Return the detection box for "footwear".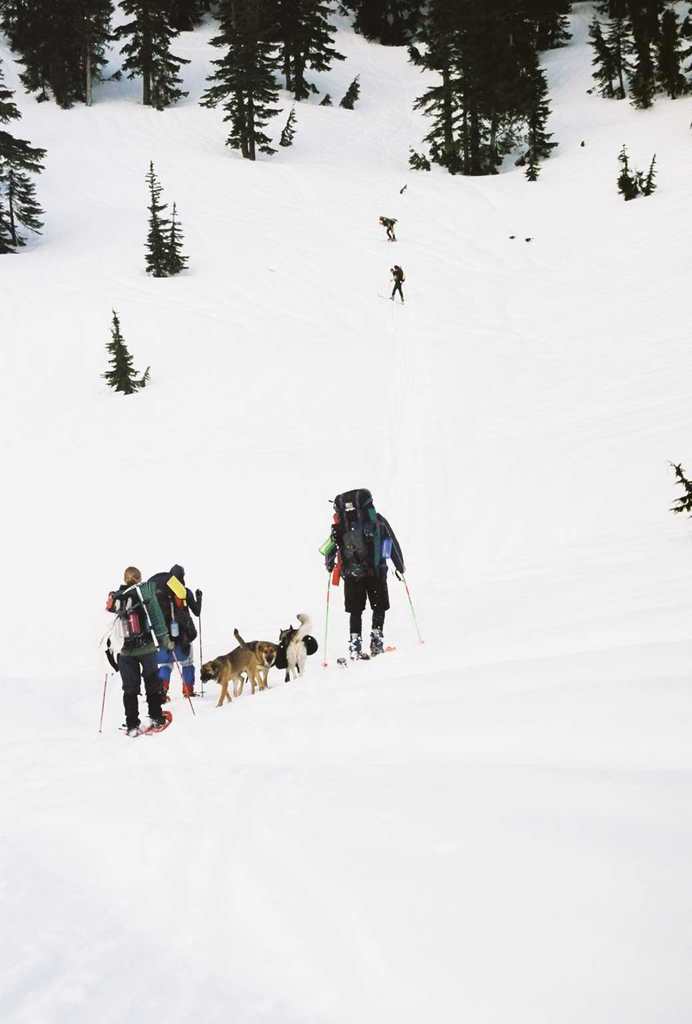
pyautogui.locateOnScreen(349, 633, 369, 657).
